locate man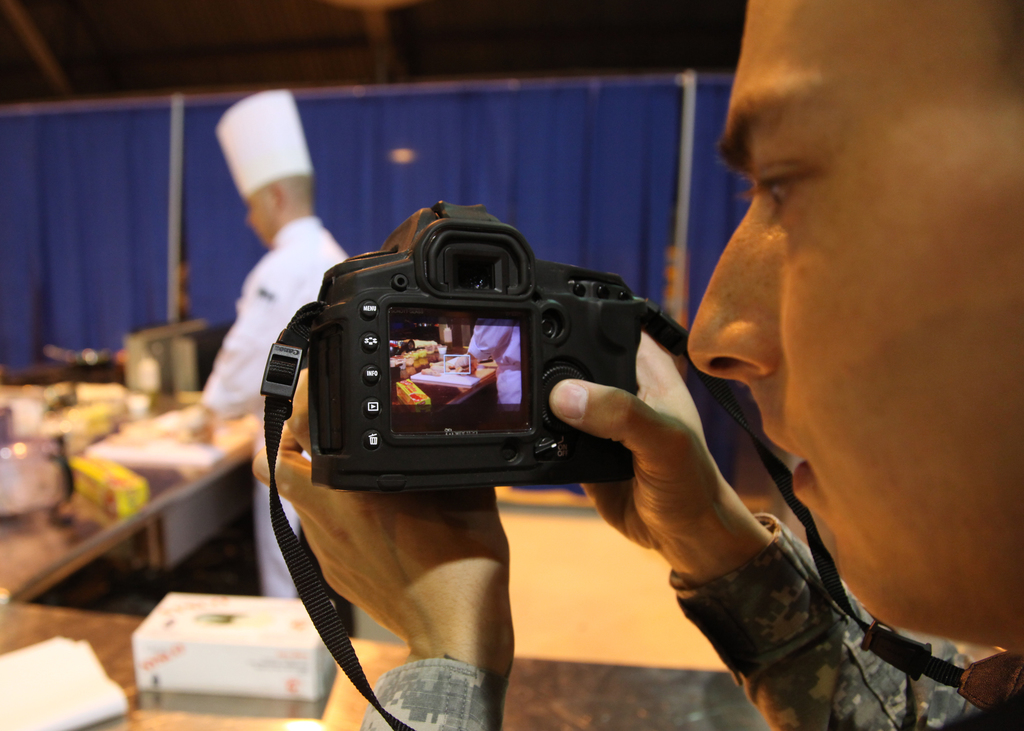
locate(252, 0, 1023, 730)
